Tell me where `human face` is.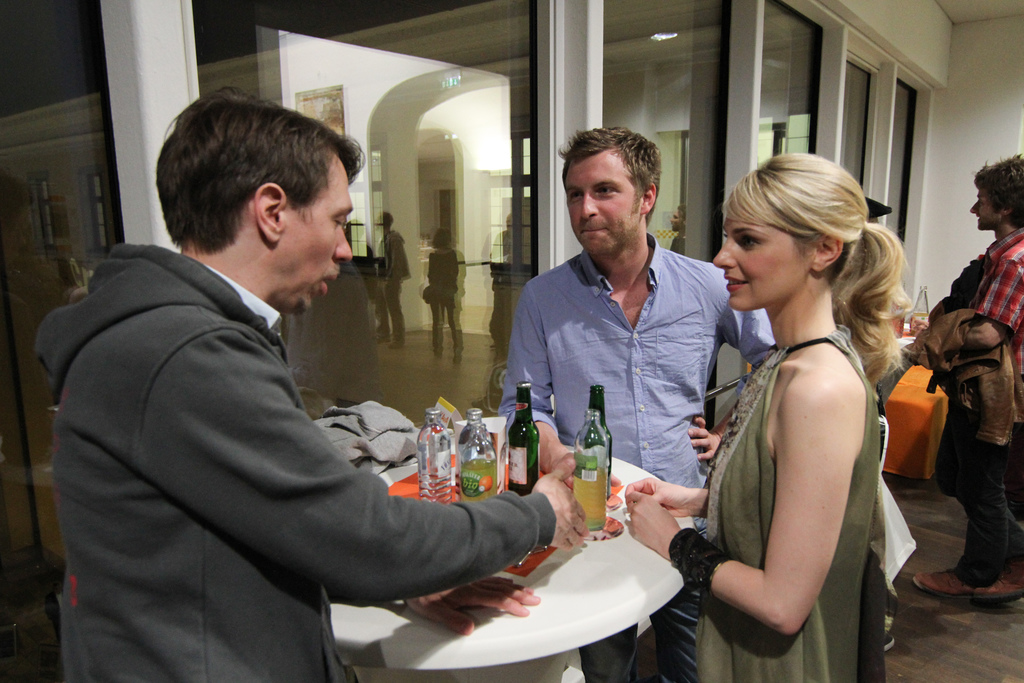
`human face` is at (left=713, top=217, right=817, bottom=313).
